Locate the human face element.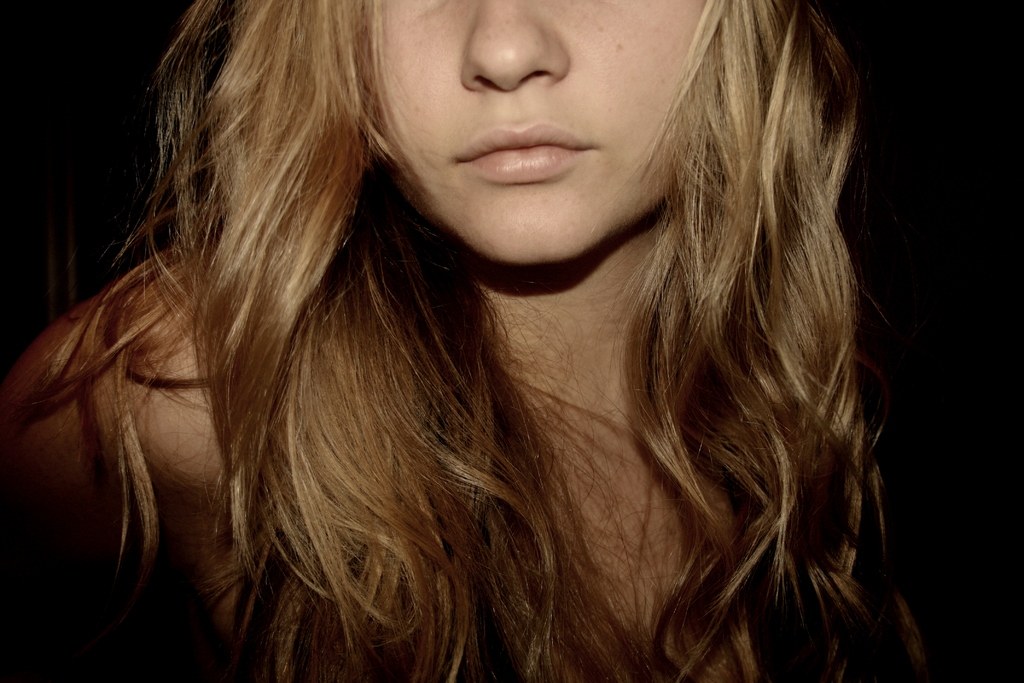
Element bbox: {"x1": 359, "y1": 0, "x2": 703, "y2": 259}.
